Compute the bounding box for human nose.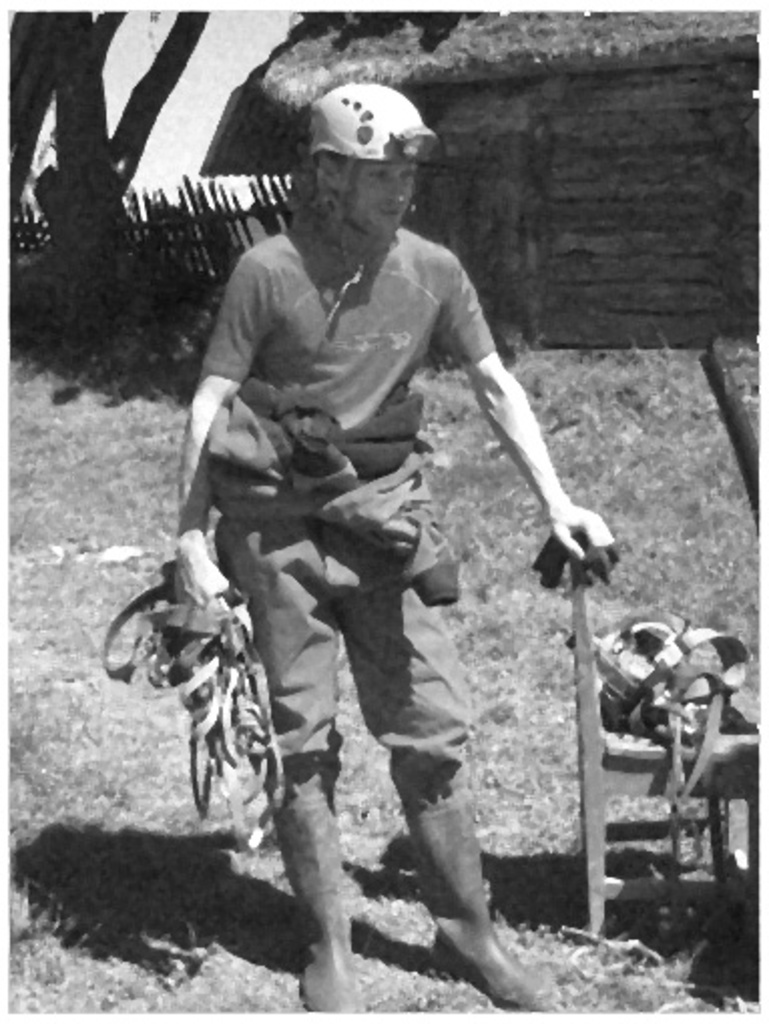
[388,175,412,201].
